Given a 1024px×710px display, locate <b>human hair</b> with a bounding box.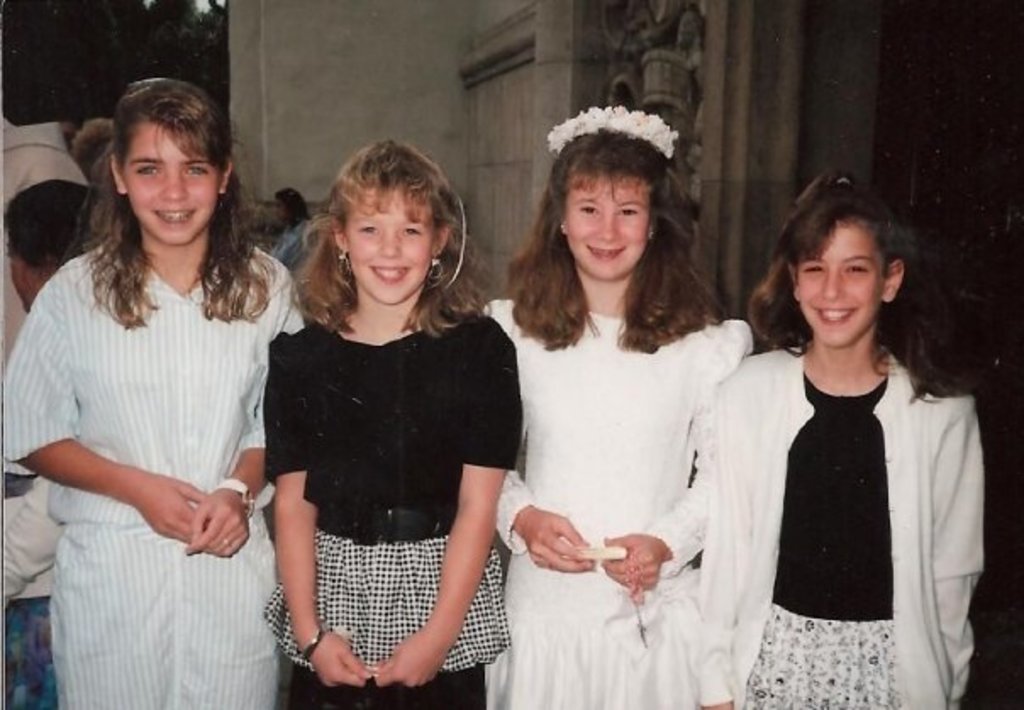
Located: x1=275 y1=188 x2=305 y2=222.
